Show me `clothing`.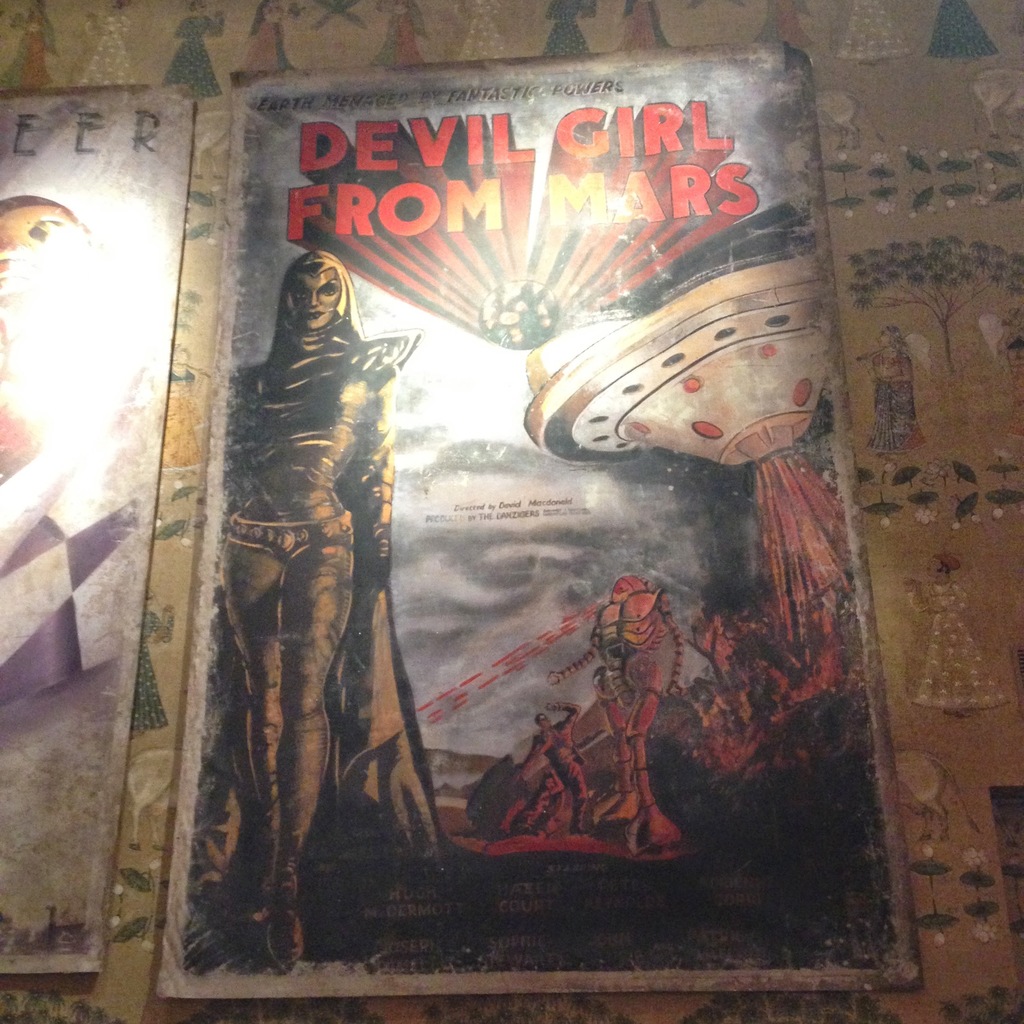
`clothing` is here: Rect(529, 700, 585, 803).
